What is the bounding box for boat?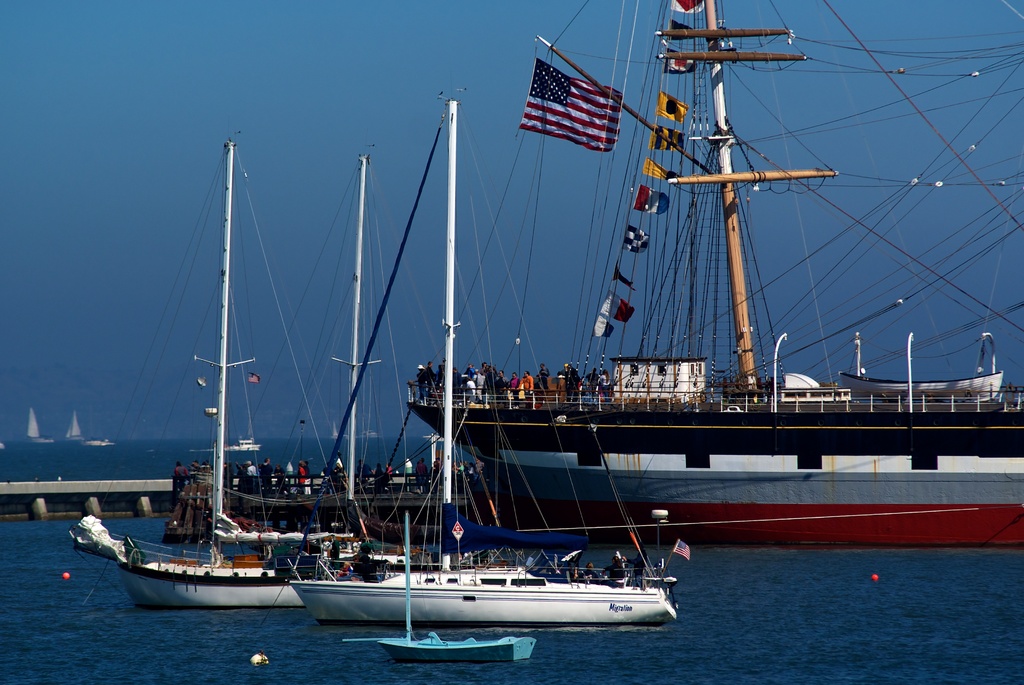
285 90 678 623.
